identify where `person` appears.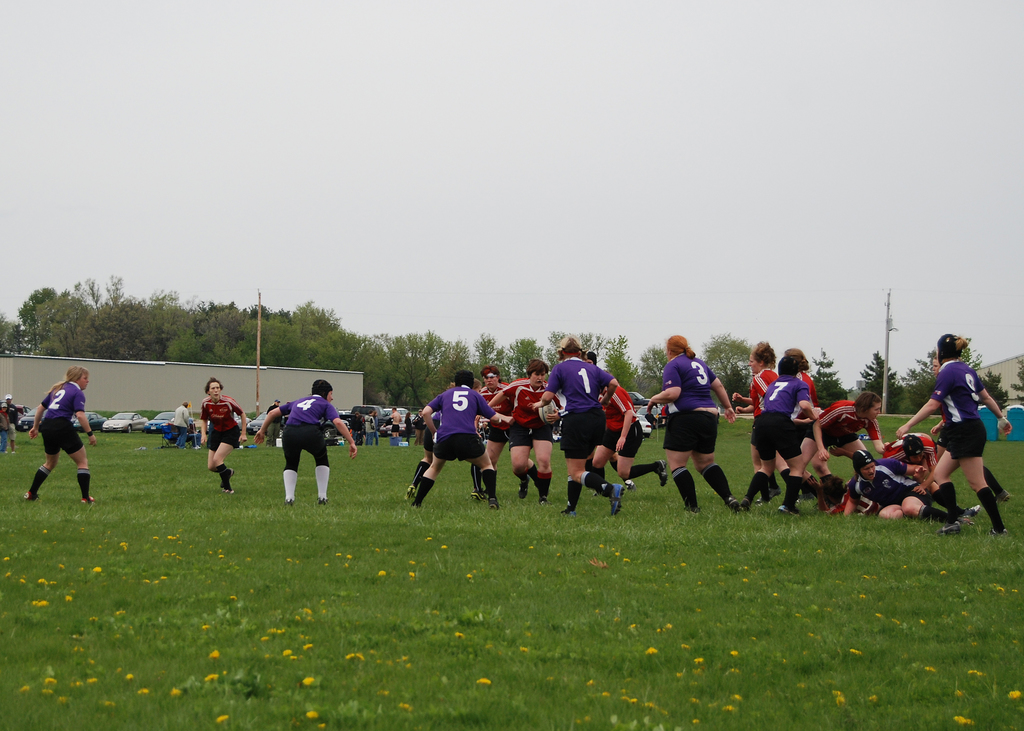
Appears at l=171, t=398, r=191, b=449.
